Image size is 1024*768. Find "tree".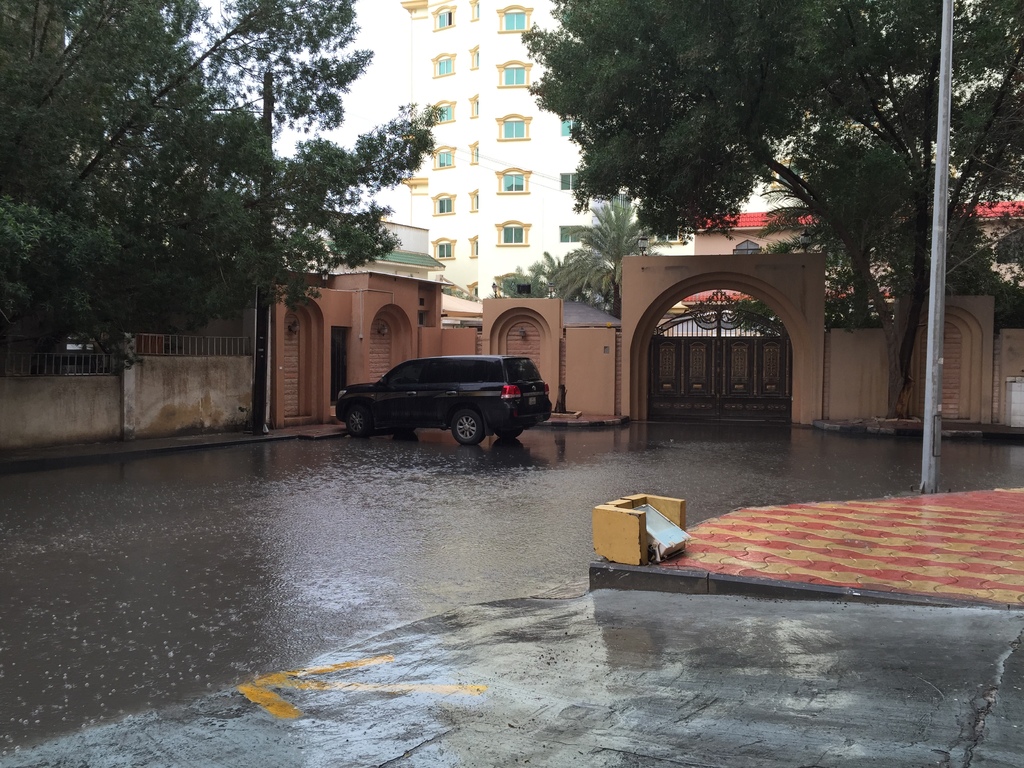
[left=488, top=268, right=548, bottom=299].
